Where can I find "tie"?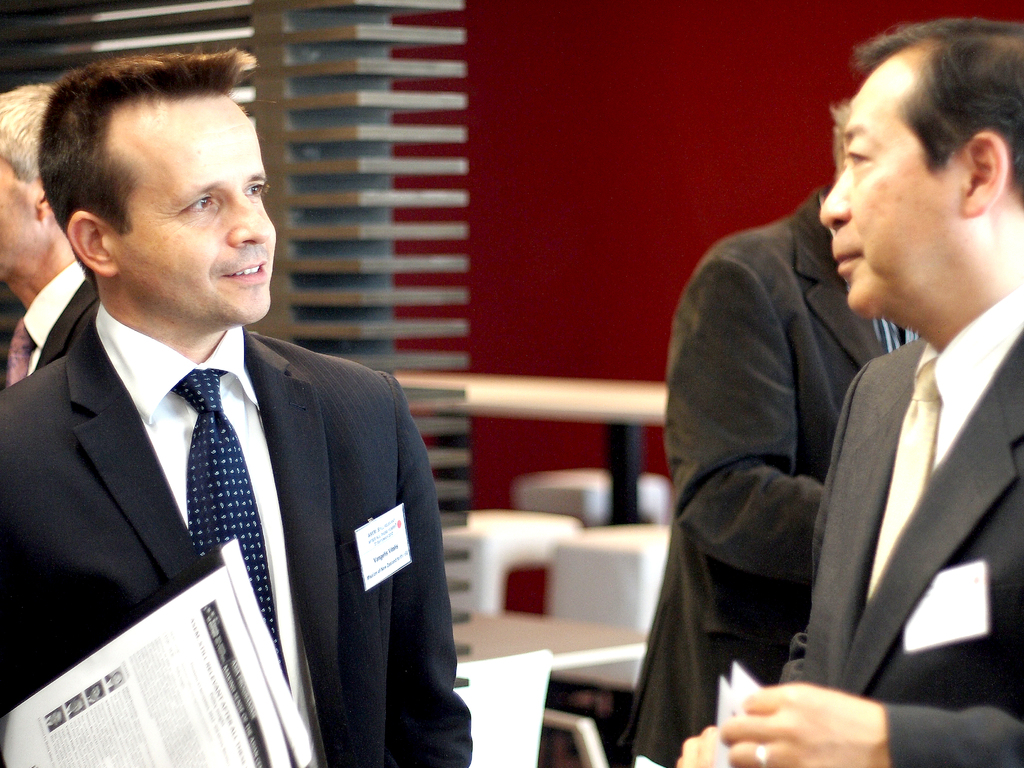
You can find it at box=[866, 355, 941, 600].
